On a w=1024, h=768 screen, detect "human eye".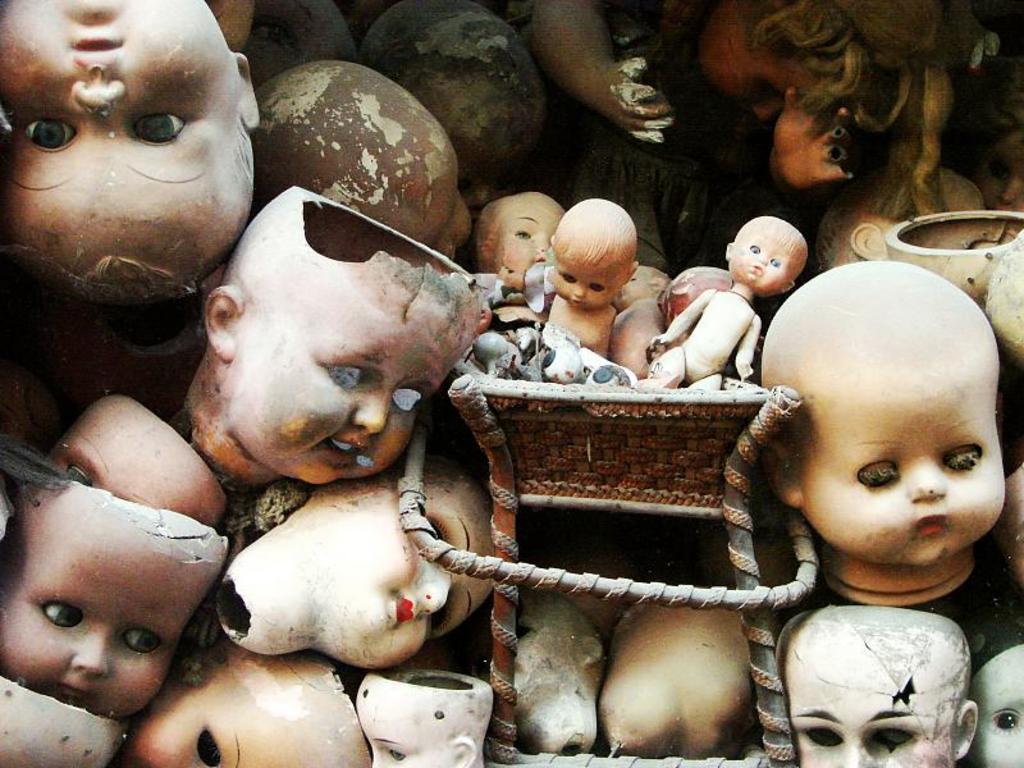
(x1=380, y1=744, x2=411, y2=760).
